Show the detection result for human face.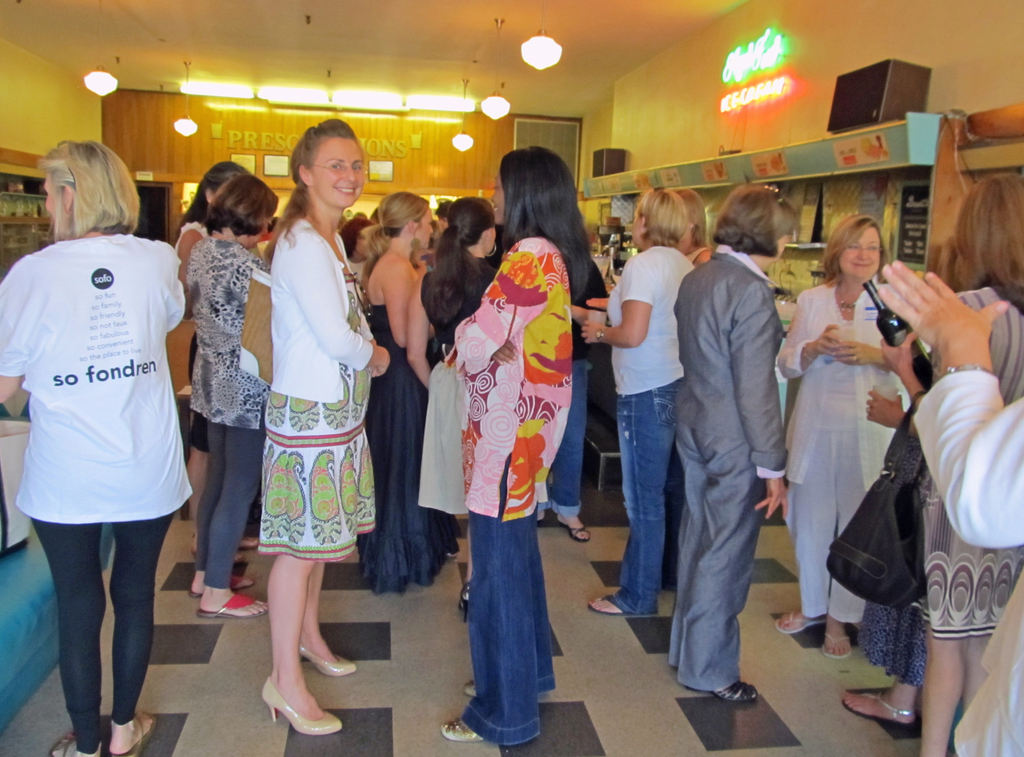
[833, 219, 887, 284].
